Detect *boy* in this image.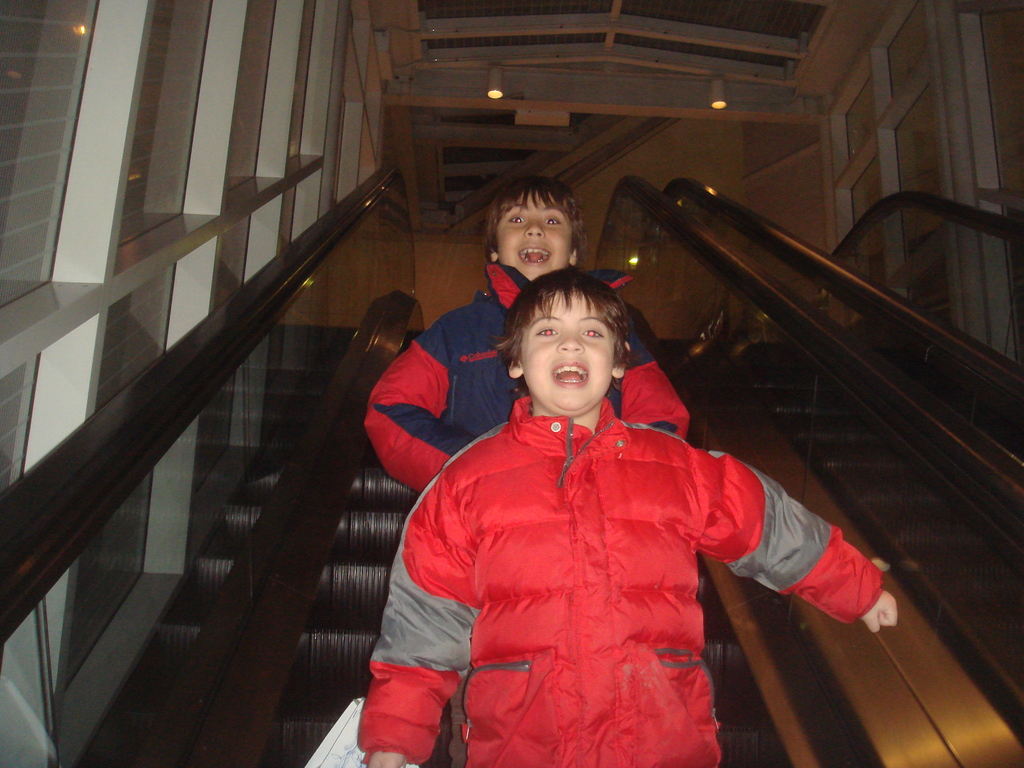
Detection: (x1=365, y1=178, x2=691, y2=767).
